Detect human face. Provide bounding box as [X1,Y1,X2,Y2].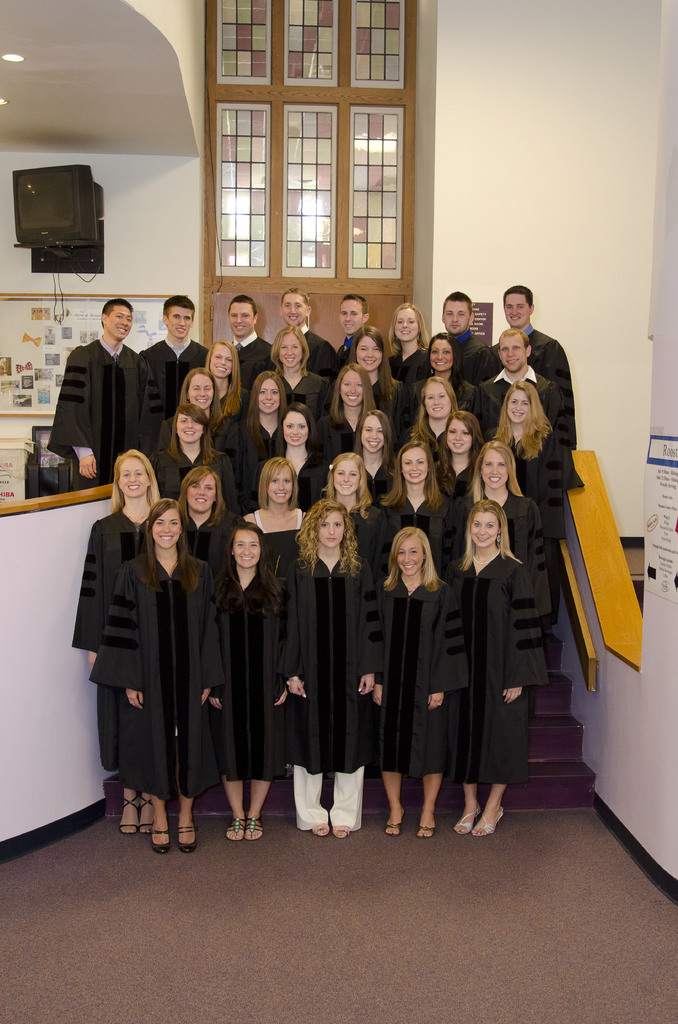
[187,372,215,409].
